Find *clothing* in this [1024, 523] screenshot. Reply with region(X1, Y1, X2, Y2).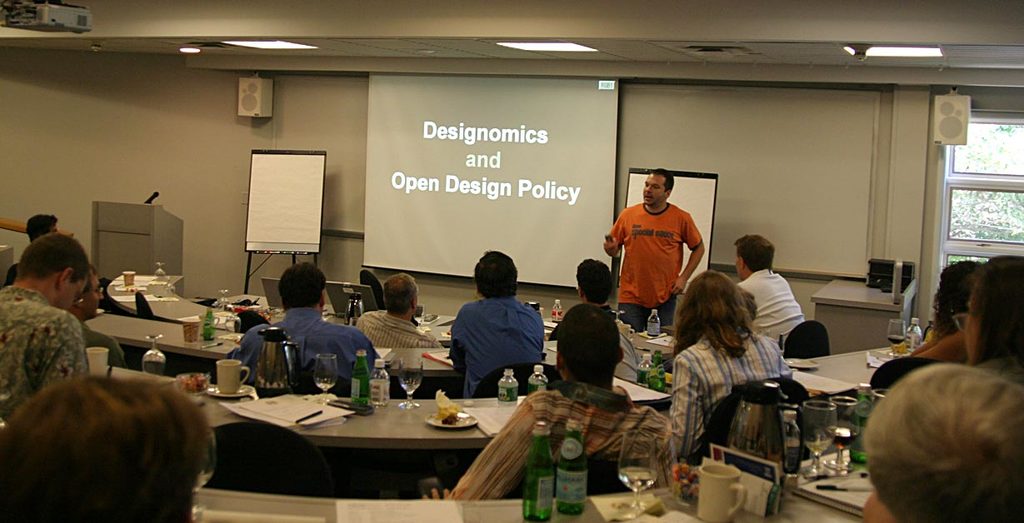
region(451, 296, 546, 389).
